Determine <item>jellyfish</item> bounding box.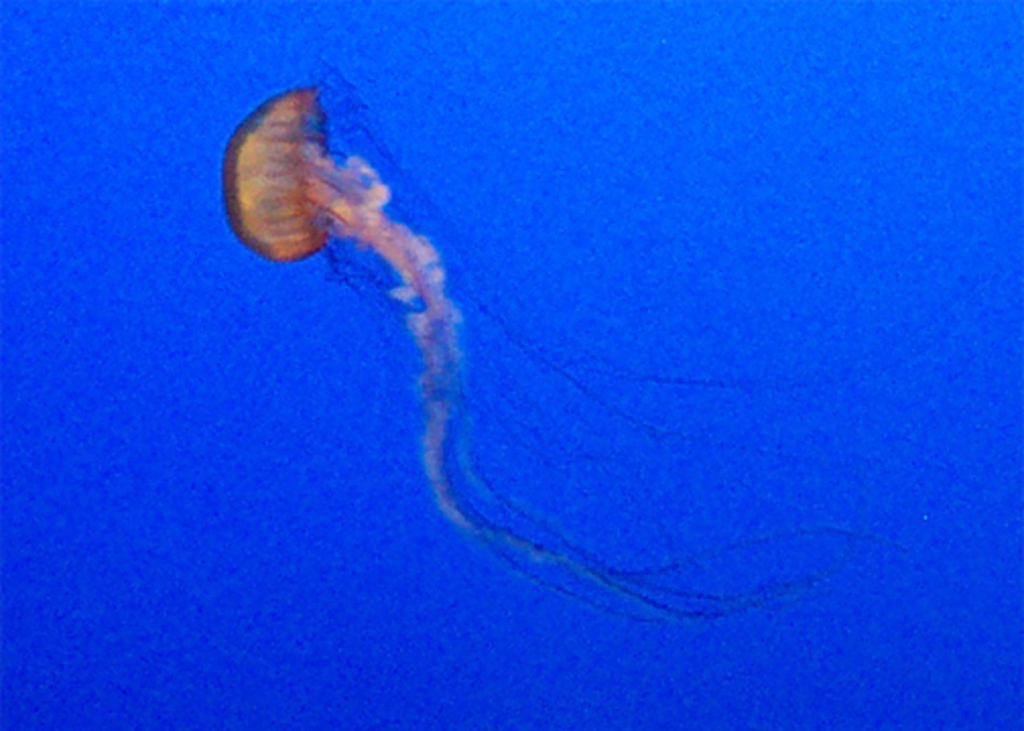
Determined: <box>211,77,768,629</box>.
